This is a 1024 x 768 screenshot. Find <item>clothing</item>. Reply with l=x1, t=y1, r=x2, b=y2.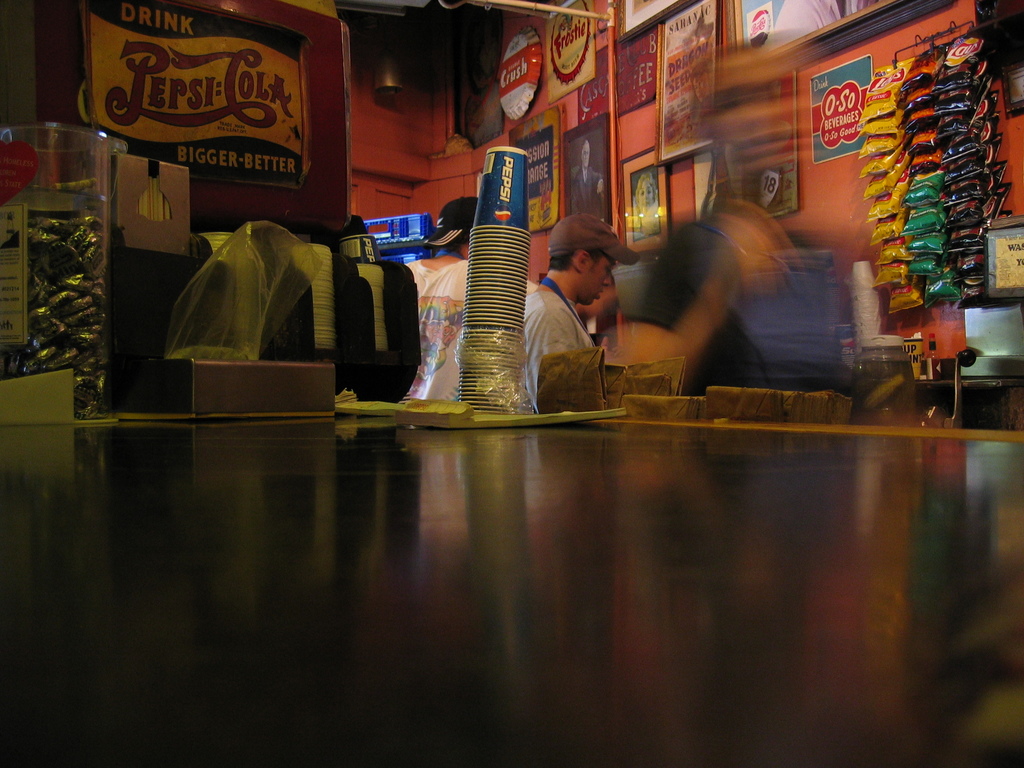
l=401, t=247, r=475, b=402.
